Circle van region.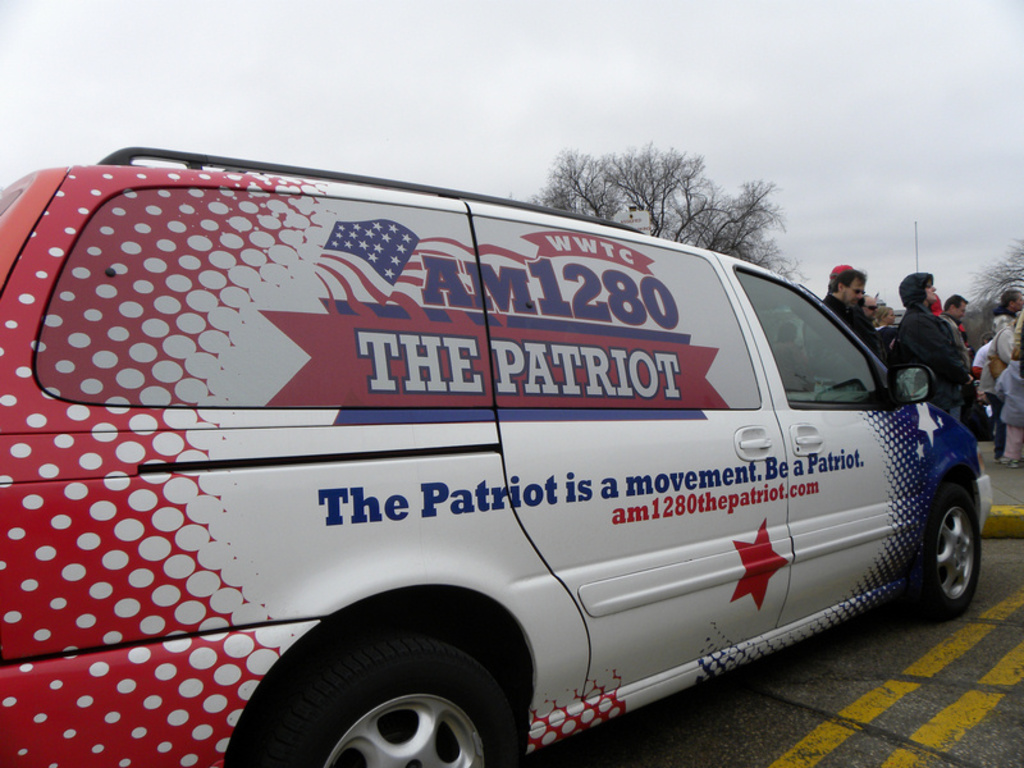
Region: pyautogui.locateOnScreen(0, 138, 1001, 767).
